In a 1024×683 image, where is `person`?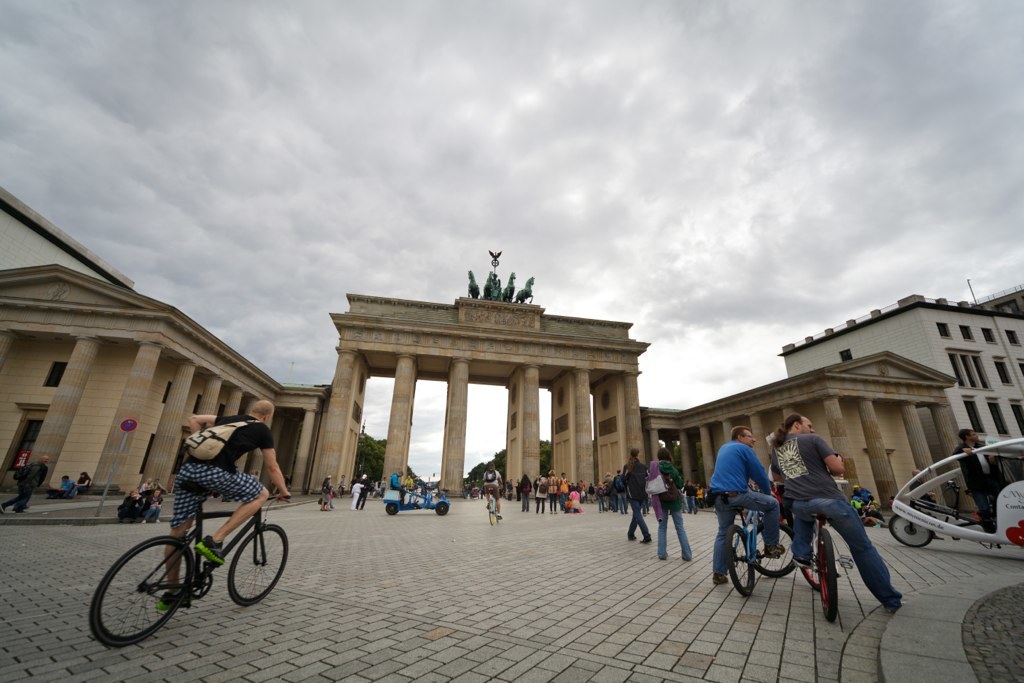
Rect(120, 487, 138, 527).
